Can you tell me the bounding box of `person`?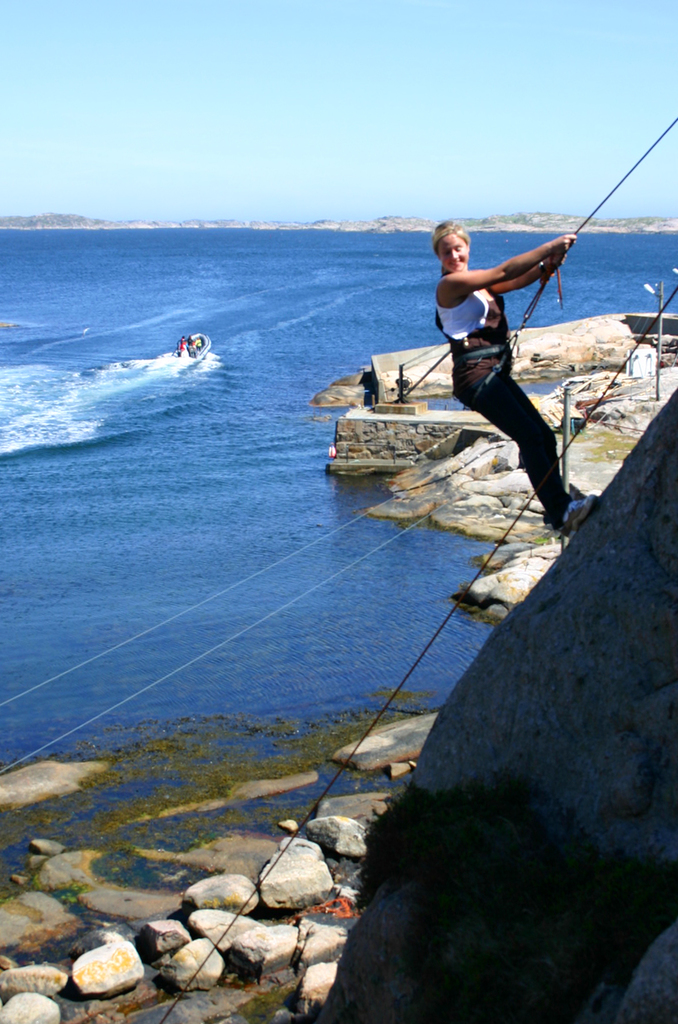
[425,211,601,554].
